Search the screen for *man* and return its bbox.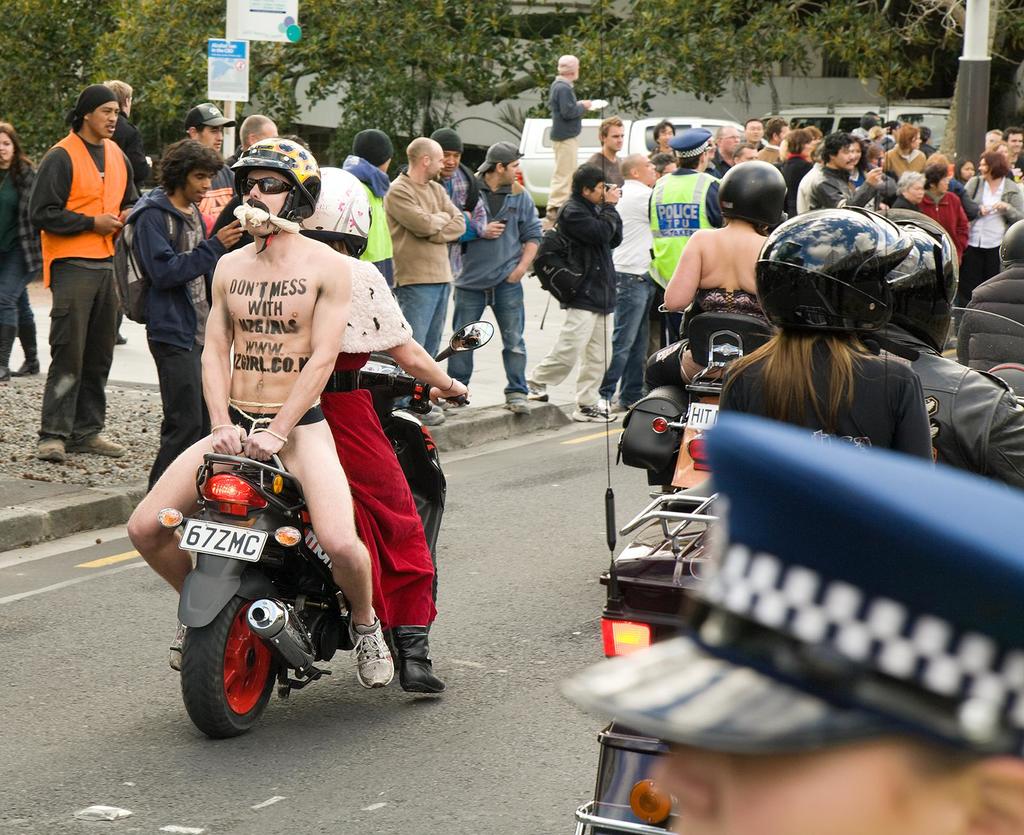
Found: x1=526, y1=165, x2=622, y2=423.
